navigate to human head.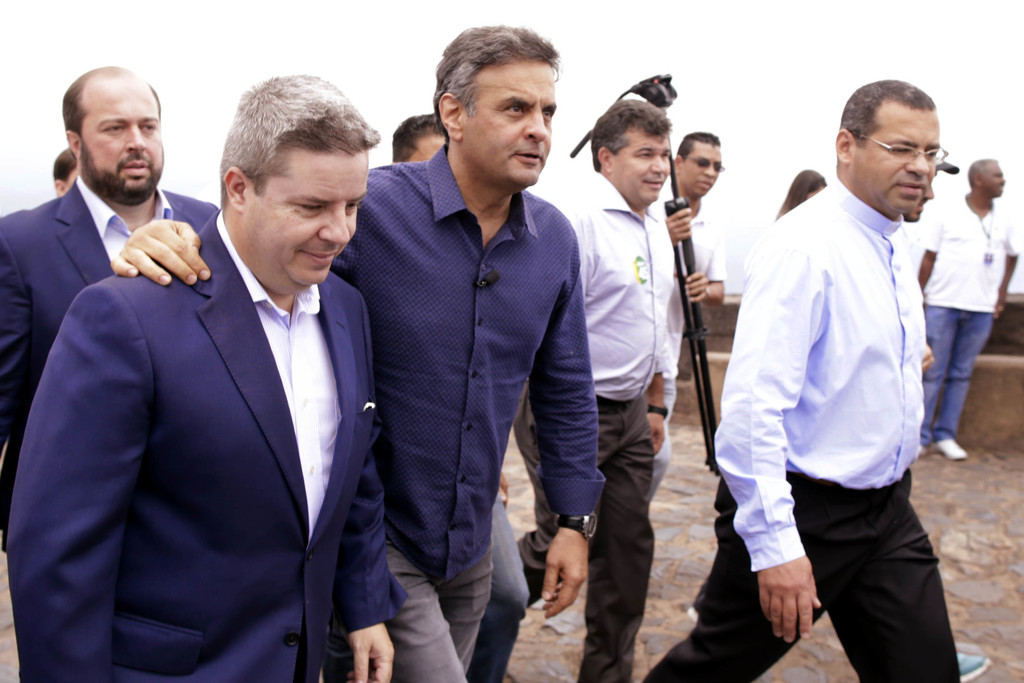
Navigation target: region(394, 108, 451, 161).
